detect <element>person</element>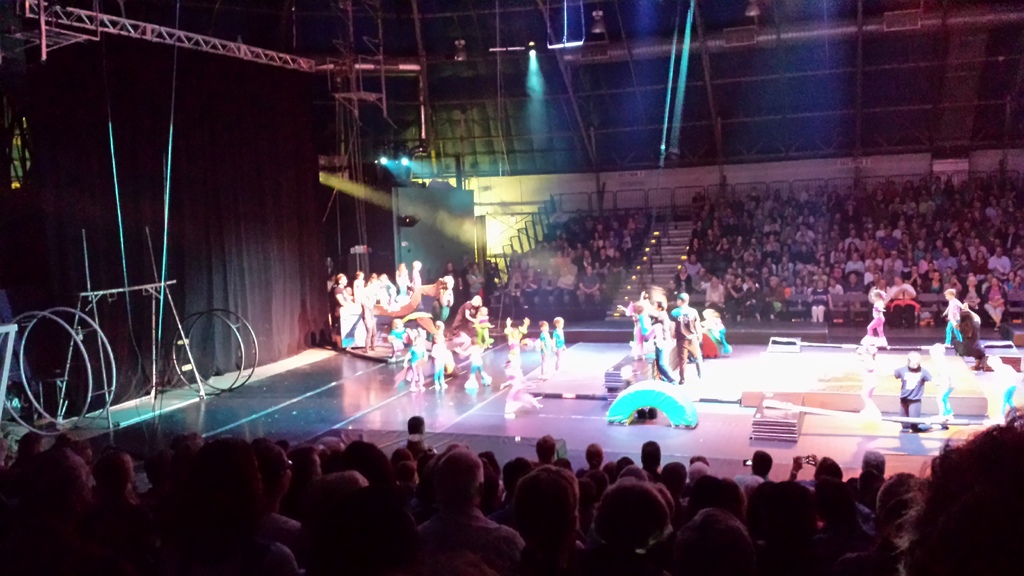
(x1=847, y1=287, x2=891, y2=358)
